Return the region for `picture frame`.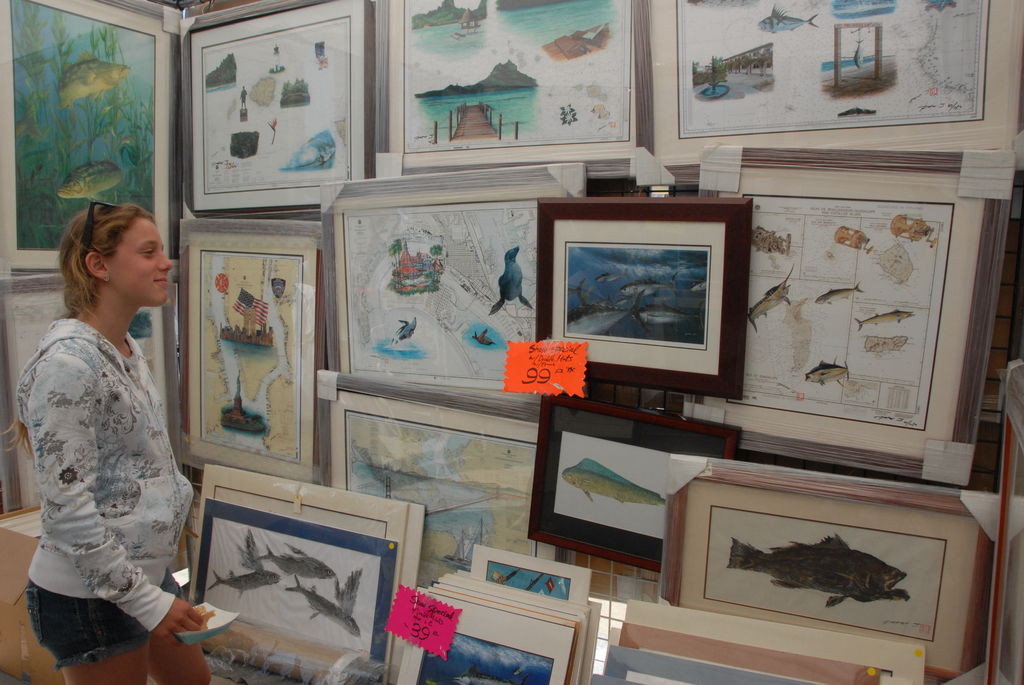
pyautogui.locateOnScreen(358, 0, 648, 193).
